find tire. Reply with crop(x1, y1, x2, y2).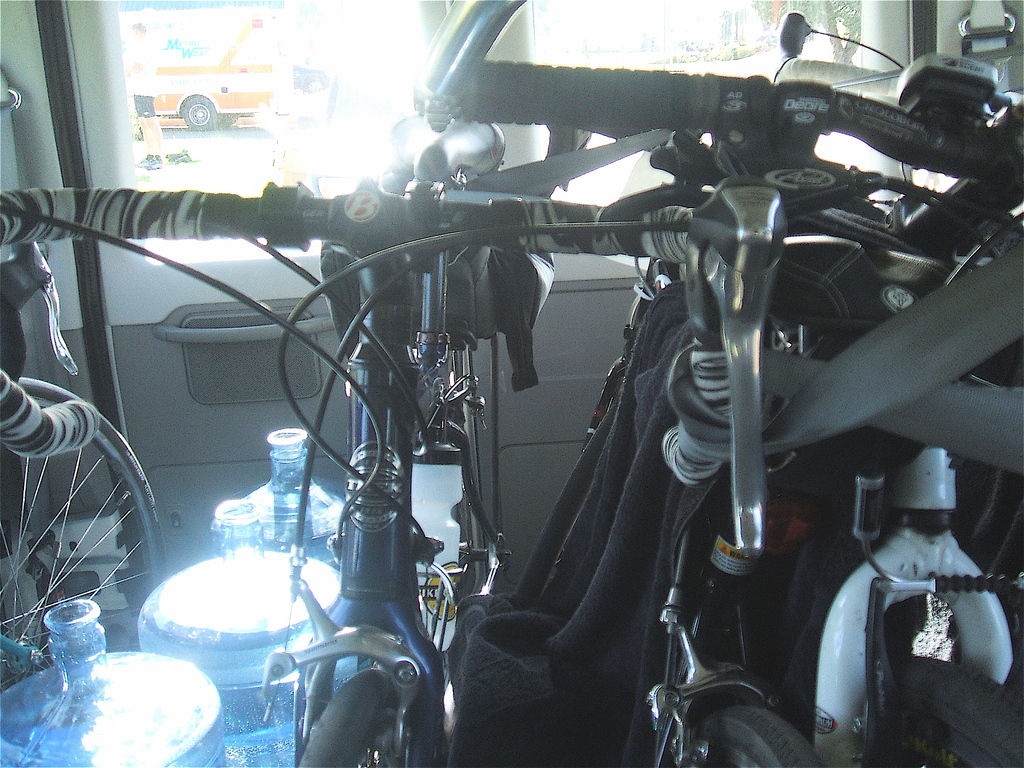
crop(0, 381, 177, 697).
